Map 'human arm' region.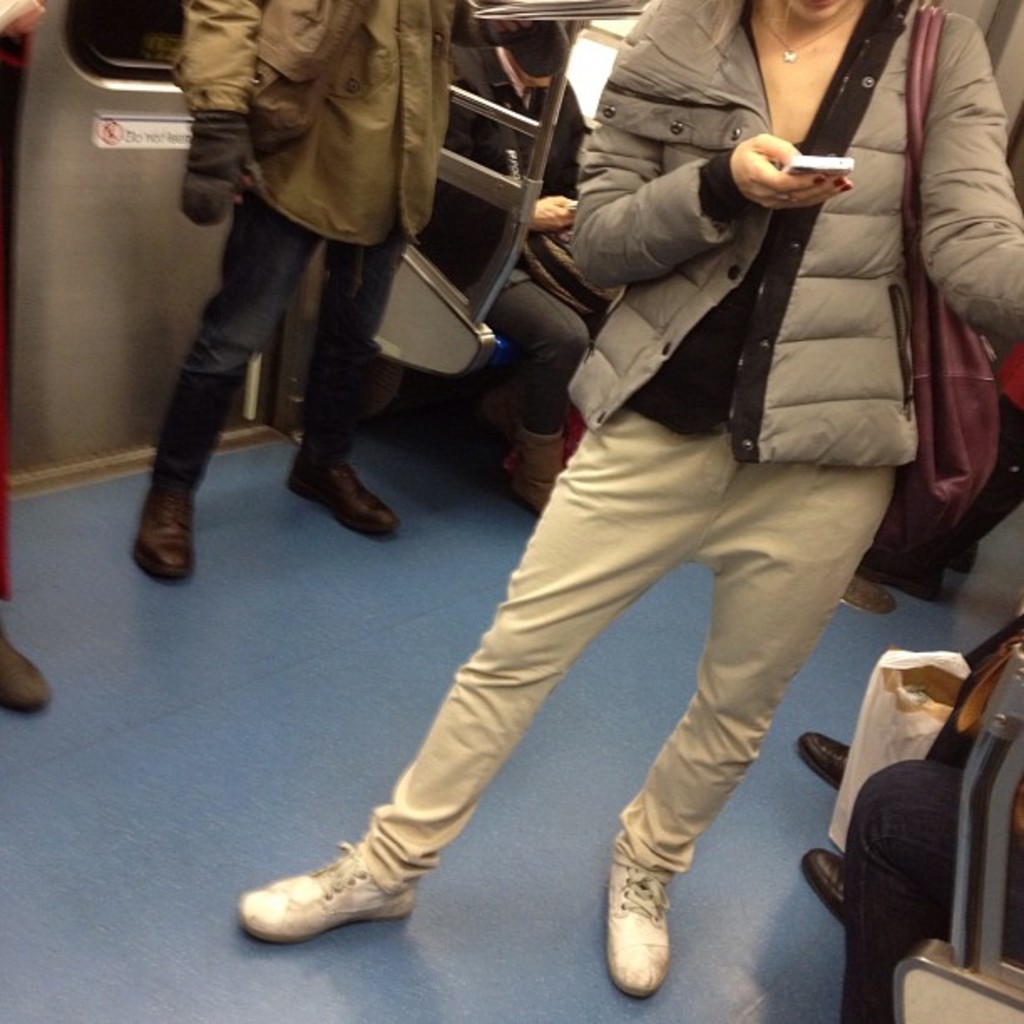
Mapped to l=529, t=189, r=581, b=234.
